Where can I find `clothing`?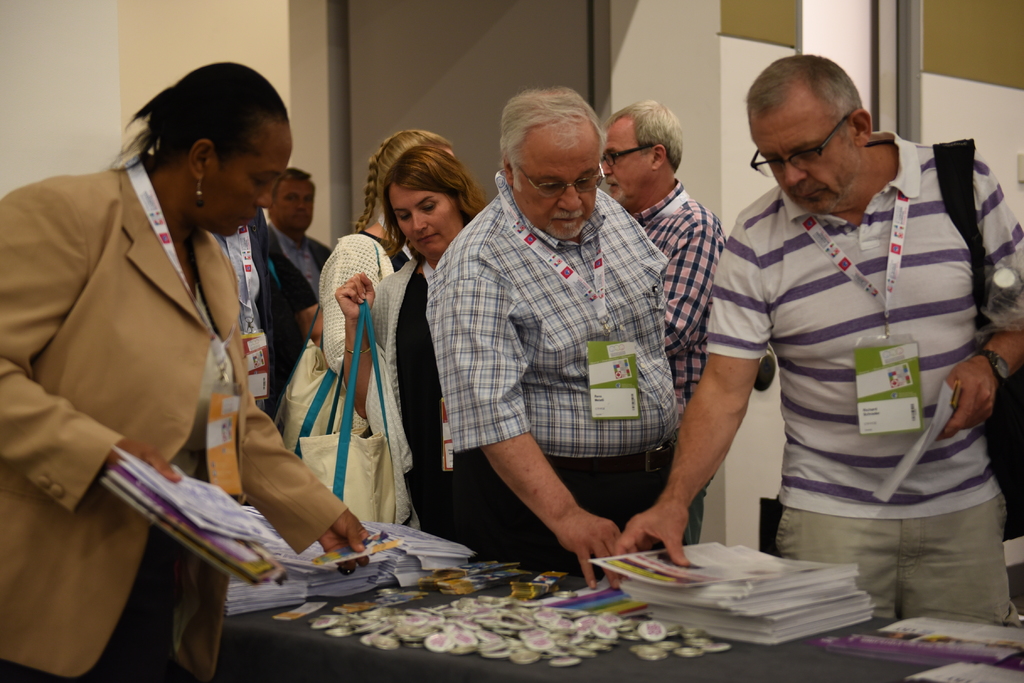
You can find it at rect(727, 128, 1023, 629).
